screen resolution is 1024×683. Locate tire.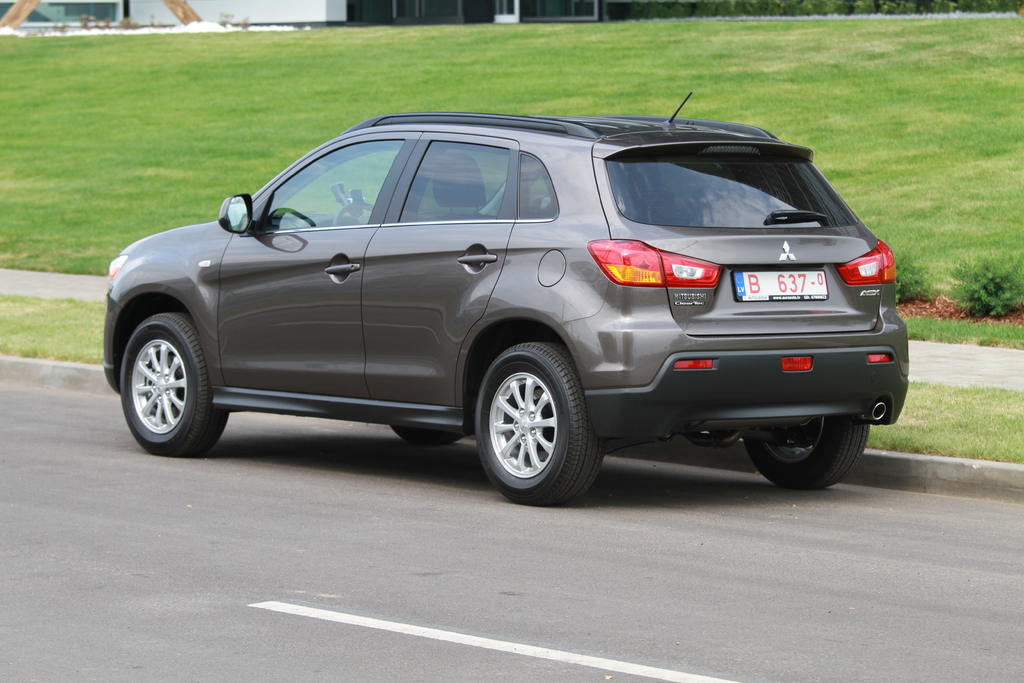
740,413,868,491.
